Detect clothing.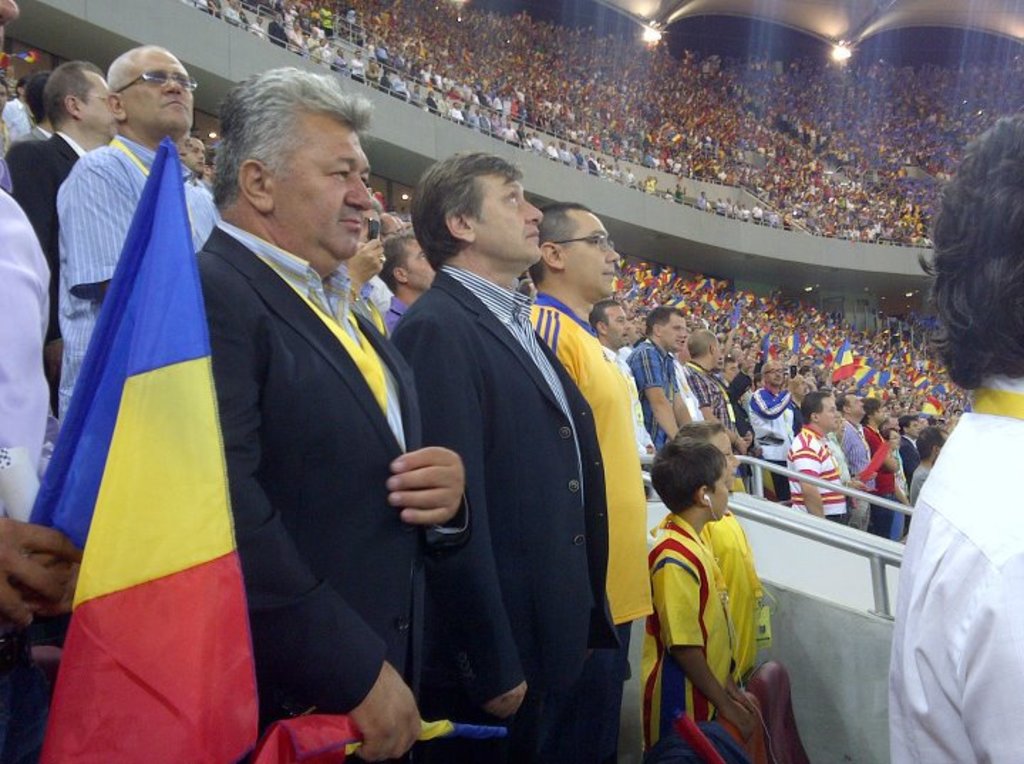
Detected at detection(385, 265, 612, 763).
